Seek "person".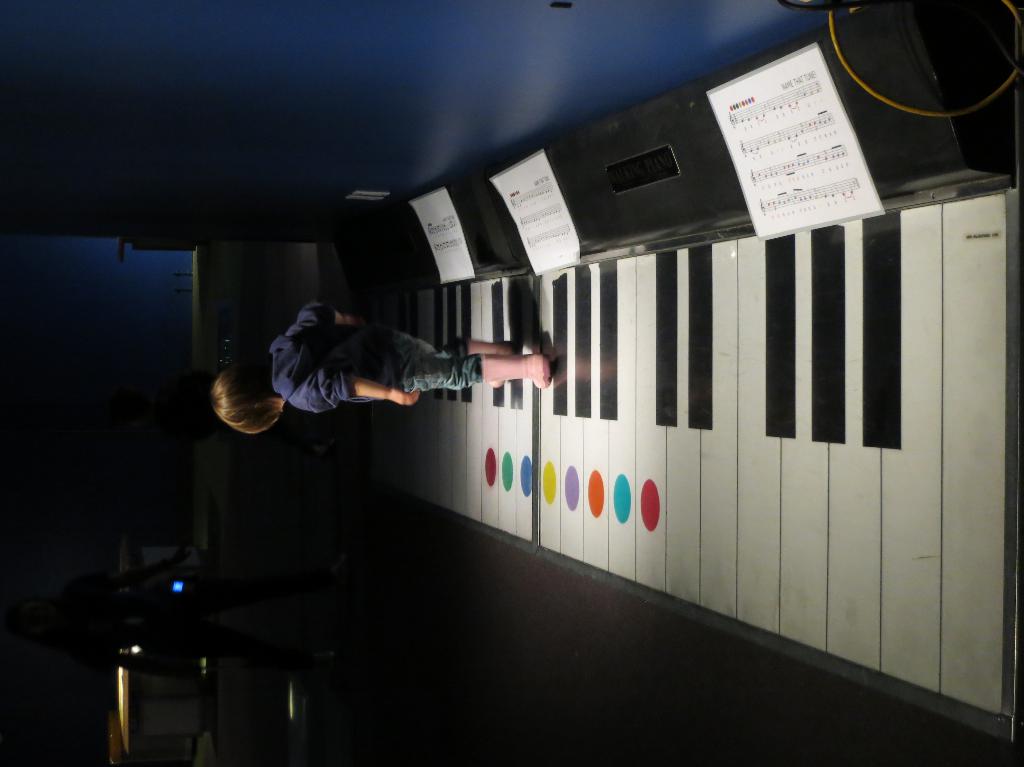
[x1=207, y1=302, x2=552, y2=433].
